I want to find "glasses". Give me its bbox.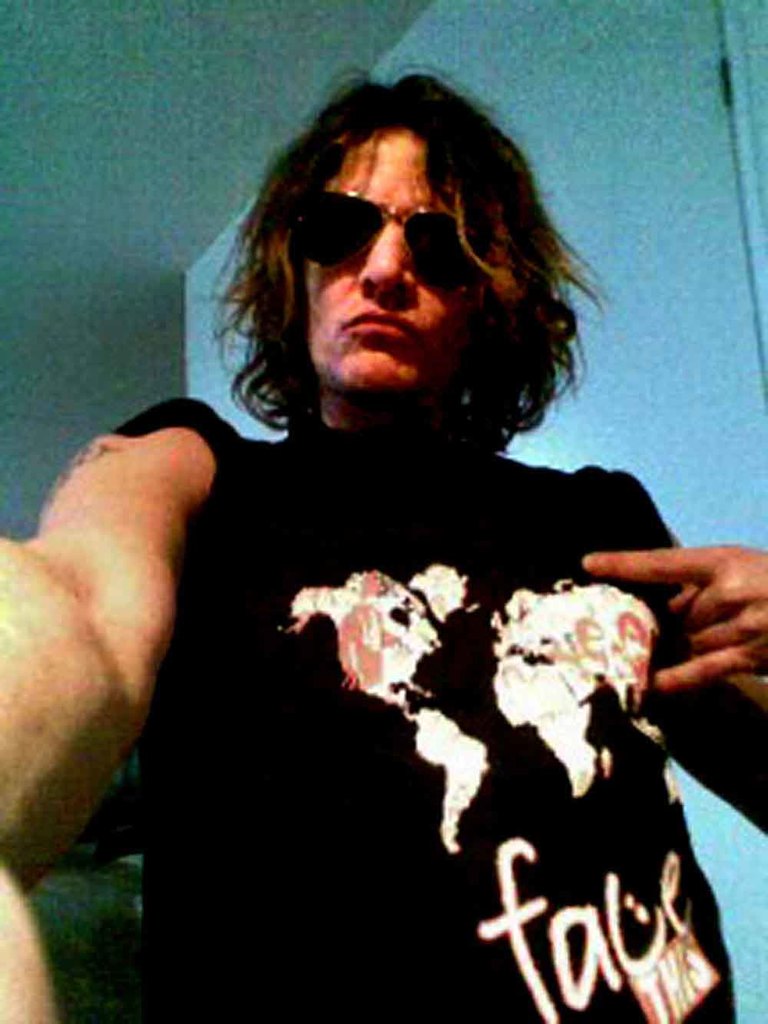
[x1=286, y1=174, x2=488, y2=260].
